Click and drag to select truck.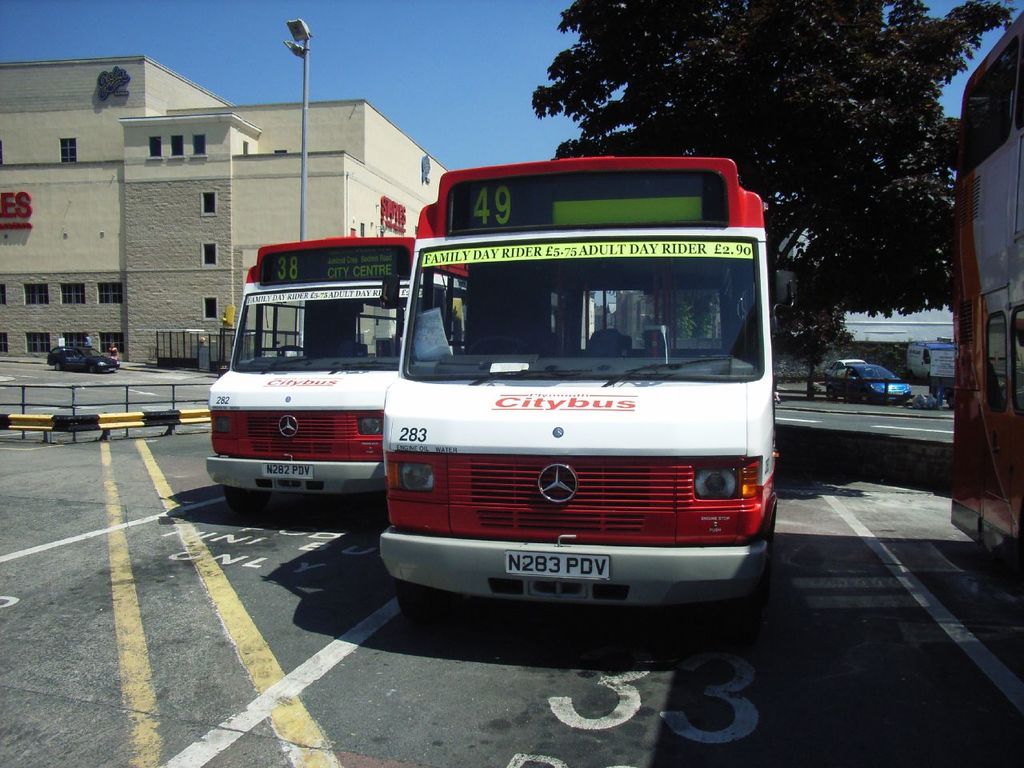
Selection: box=[208, 238, 414, 522].
